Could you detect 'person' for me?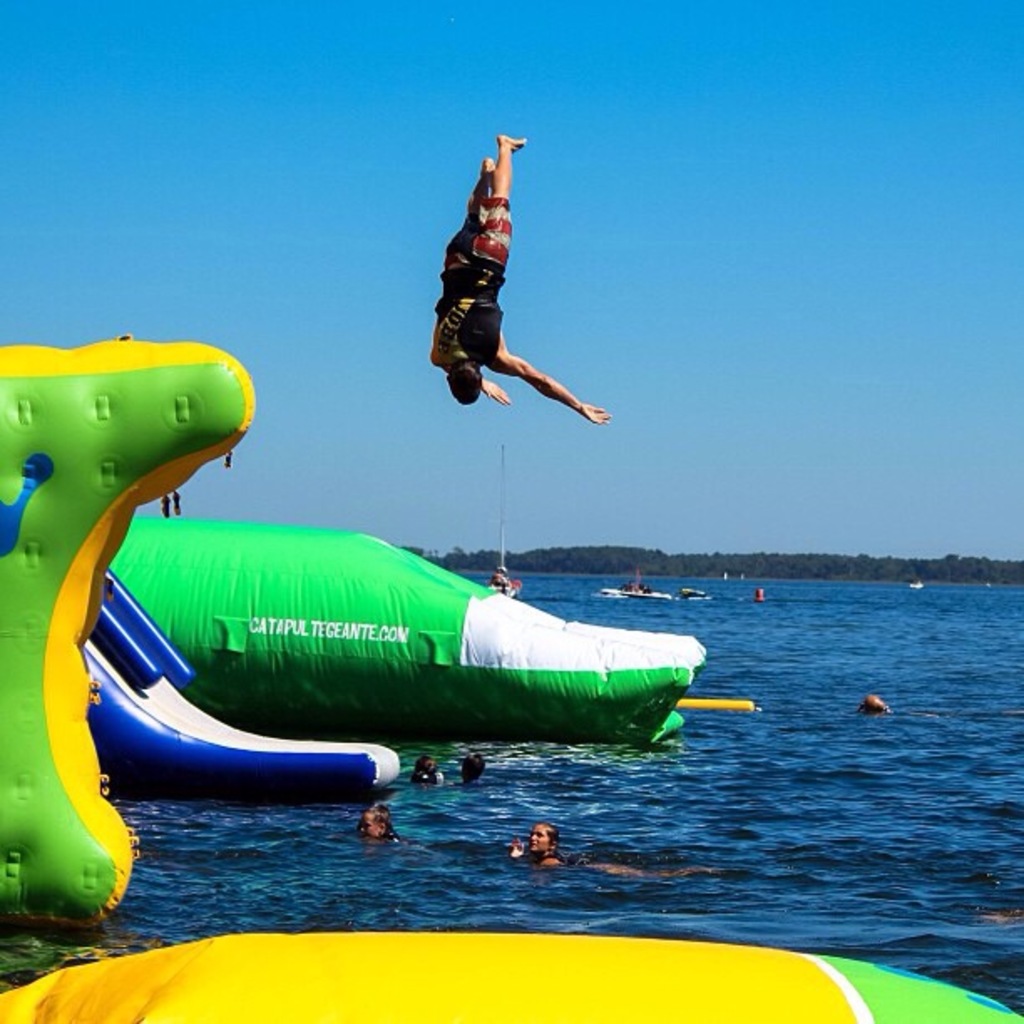
Detection result: (left=510, top=823, right=564, bottom=867).
